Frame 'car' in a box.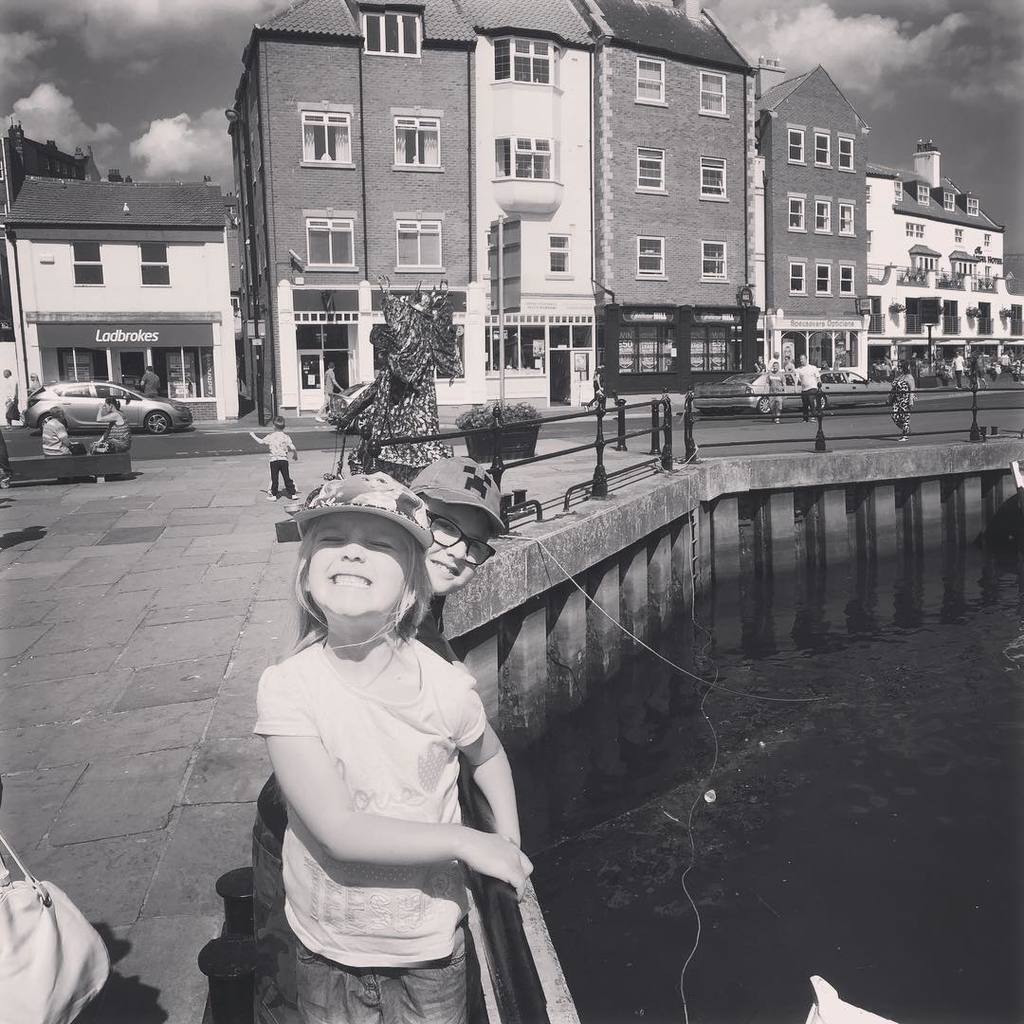
694, 373, 795, 412.
